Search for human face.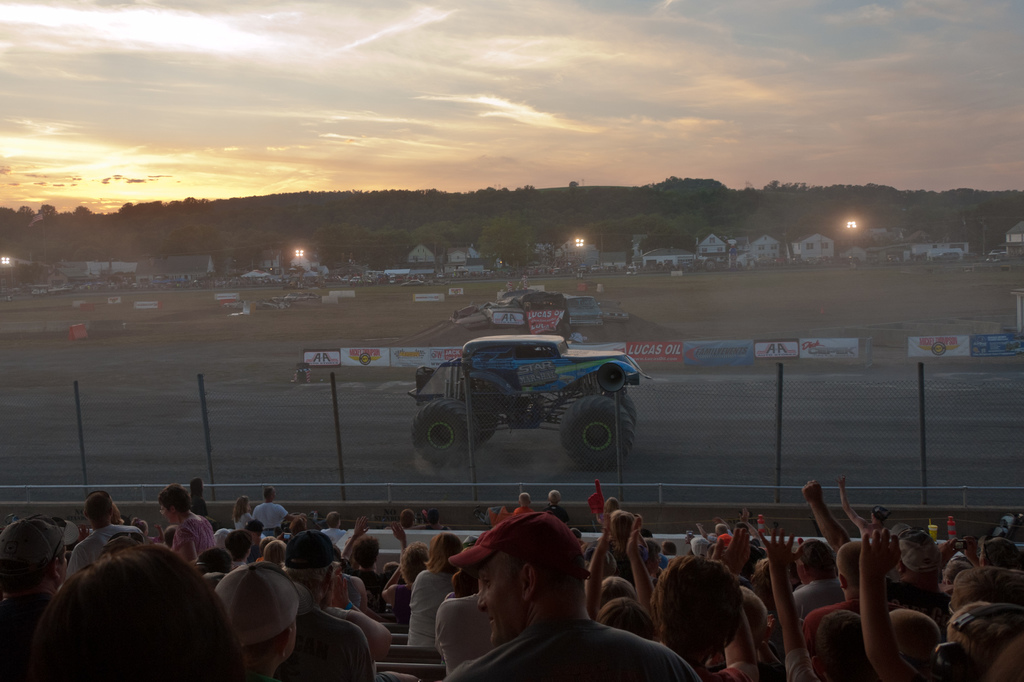
Found at 58:547:68:582.
